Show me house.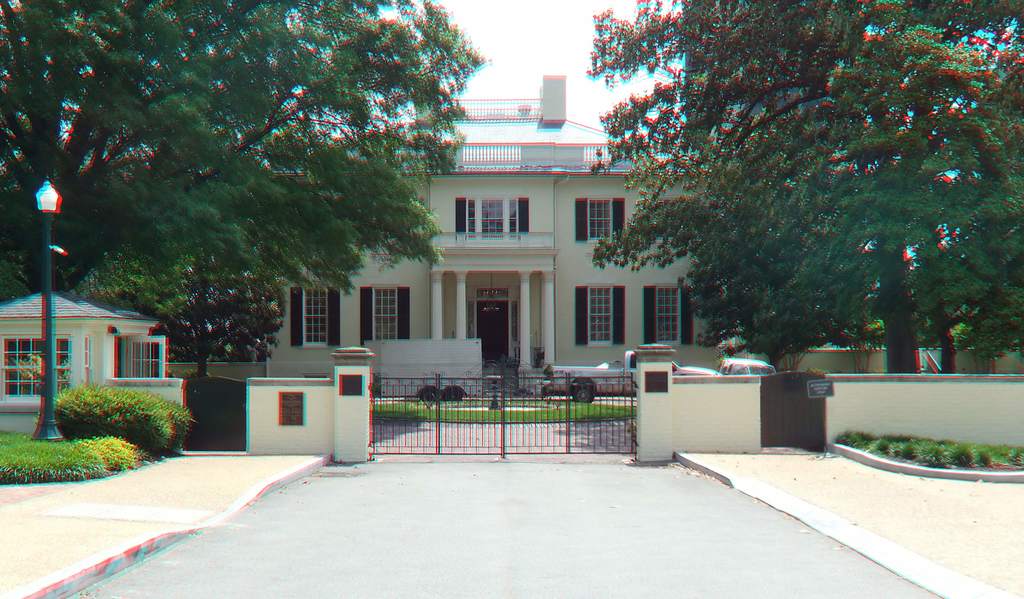
house is here: rect(0, 287, 168, 413).
